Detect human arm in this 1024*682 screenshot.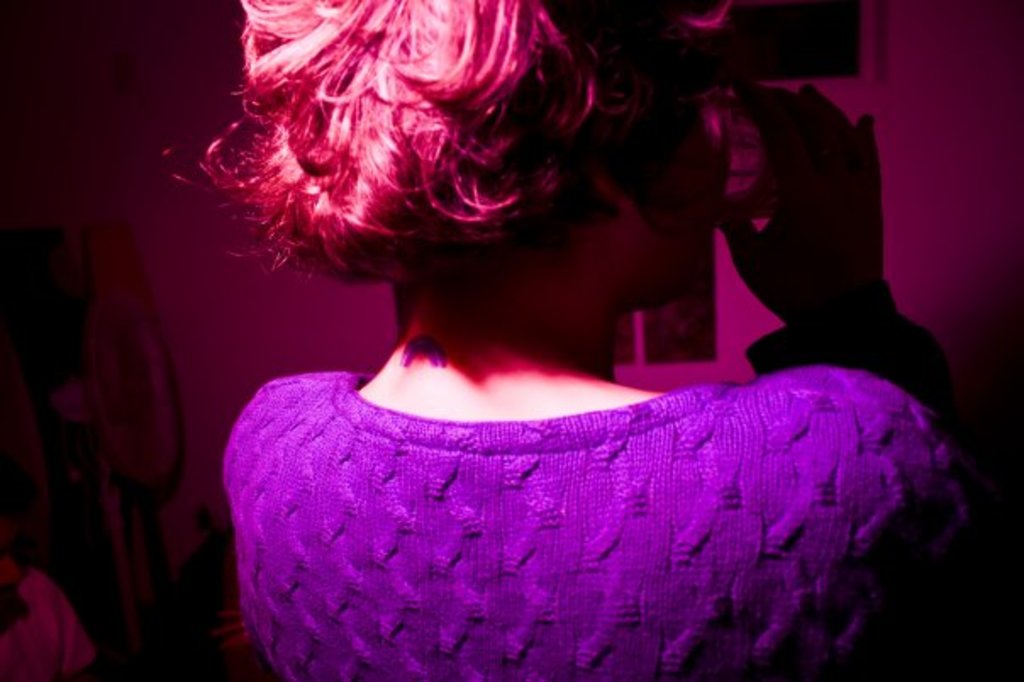
Detection: 721 85 982 477.
